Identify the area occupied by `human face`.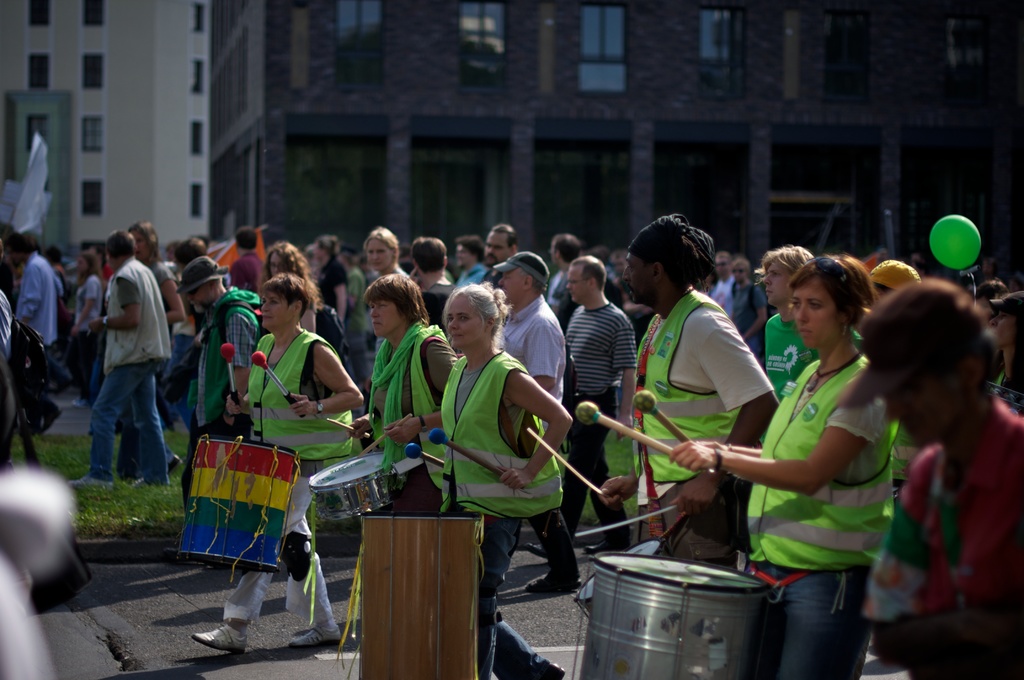
Area: (x1=367, y1=298, x2=405, y2=340).
